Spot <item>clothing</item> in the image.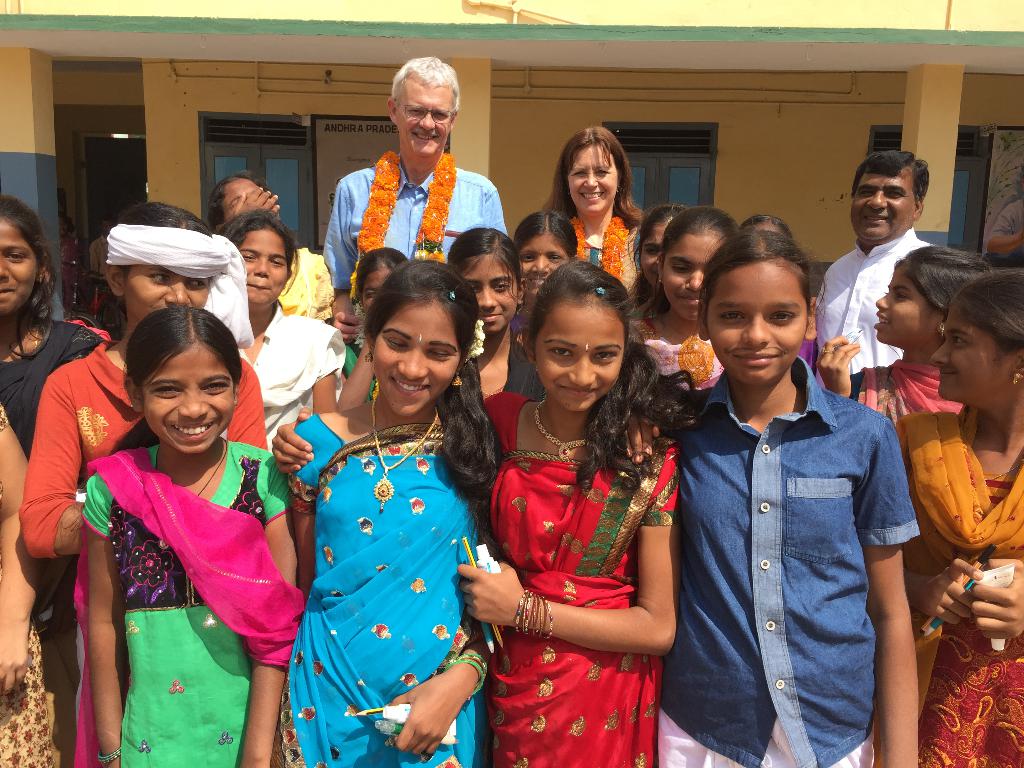
<item>clothing</item> found at locate(282, 243, 341, 326).
